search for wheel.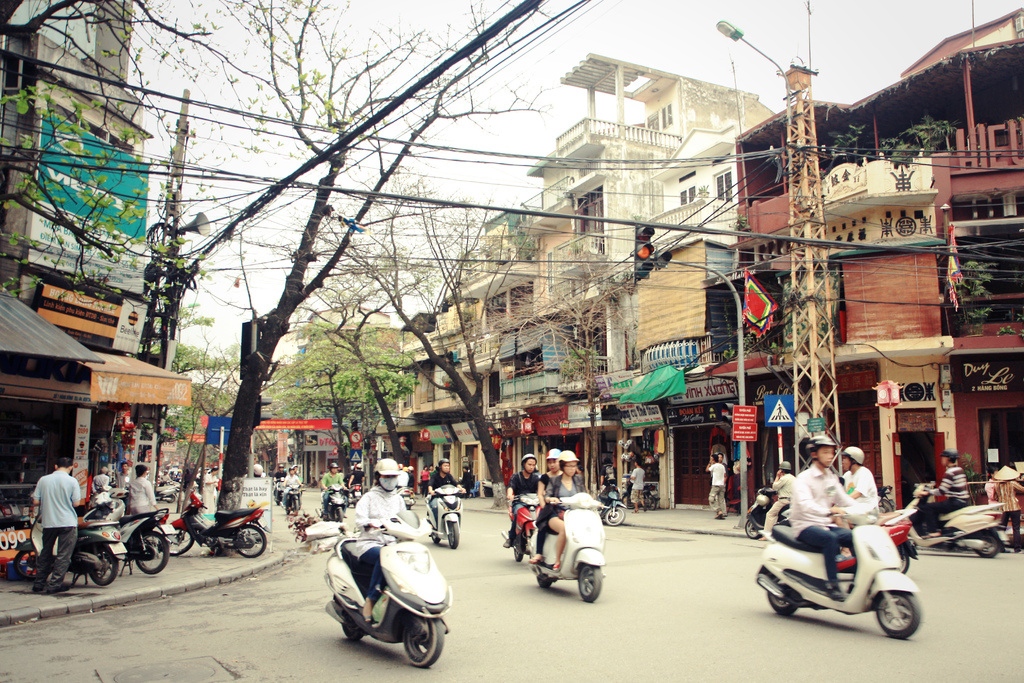
Found at 766:595:795:614.
